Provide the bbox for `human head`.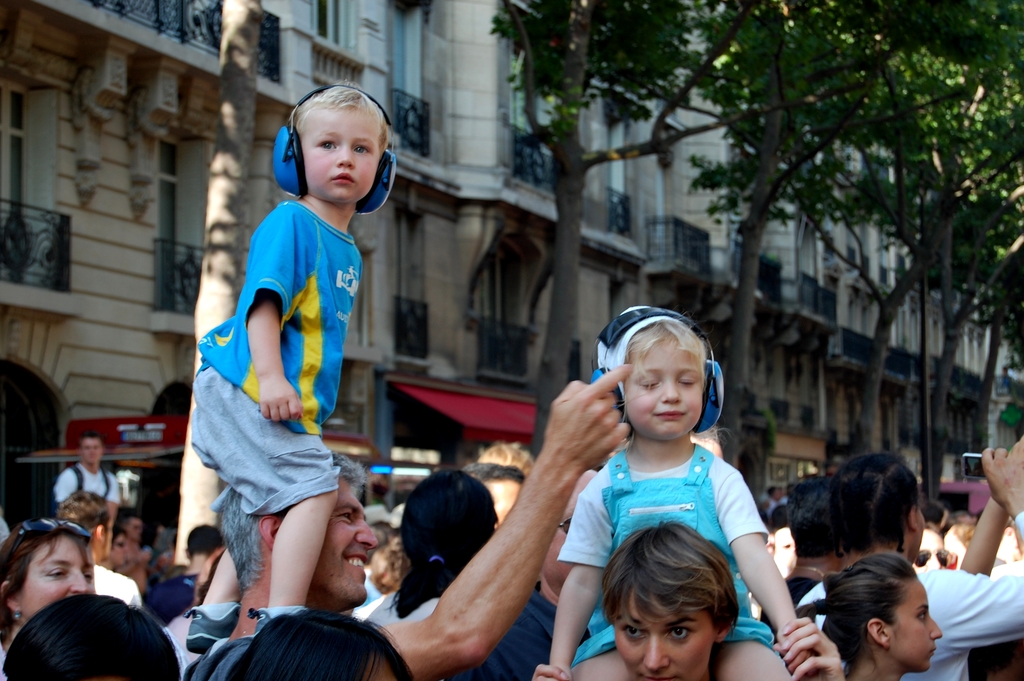
Rect(784, 474, 838, 557).
